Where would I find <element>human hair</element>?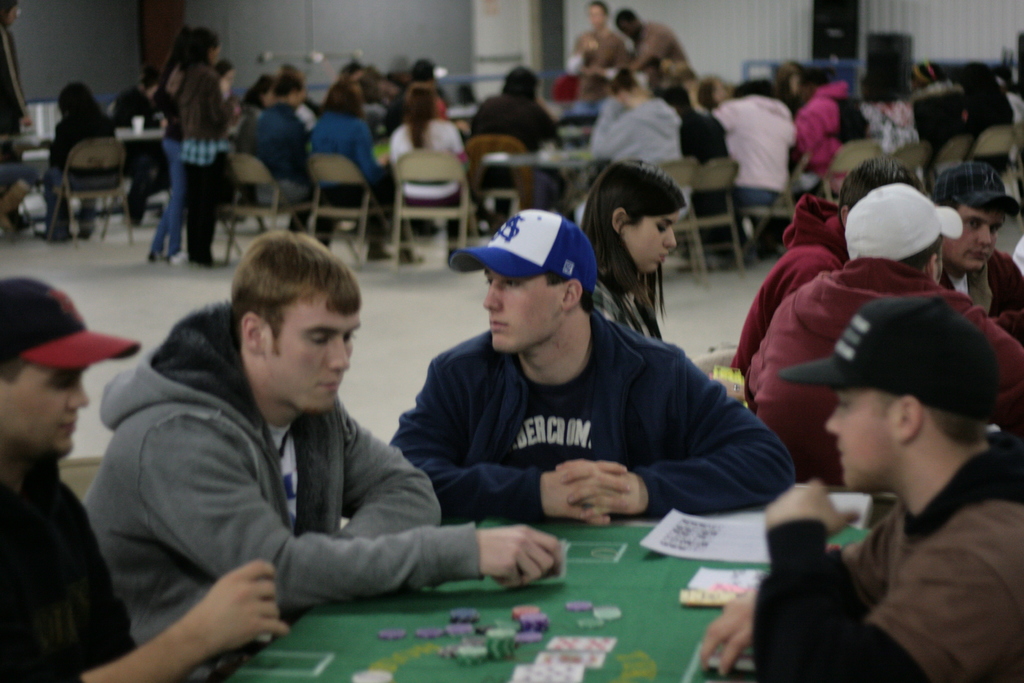
At rect(902, 233, 945, 280).
